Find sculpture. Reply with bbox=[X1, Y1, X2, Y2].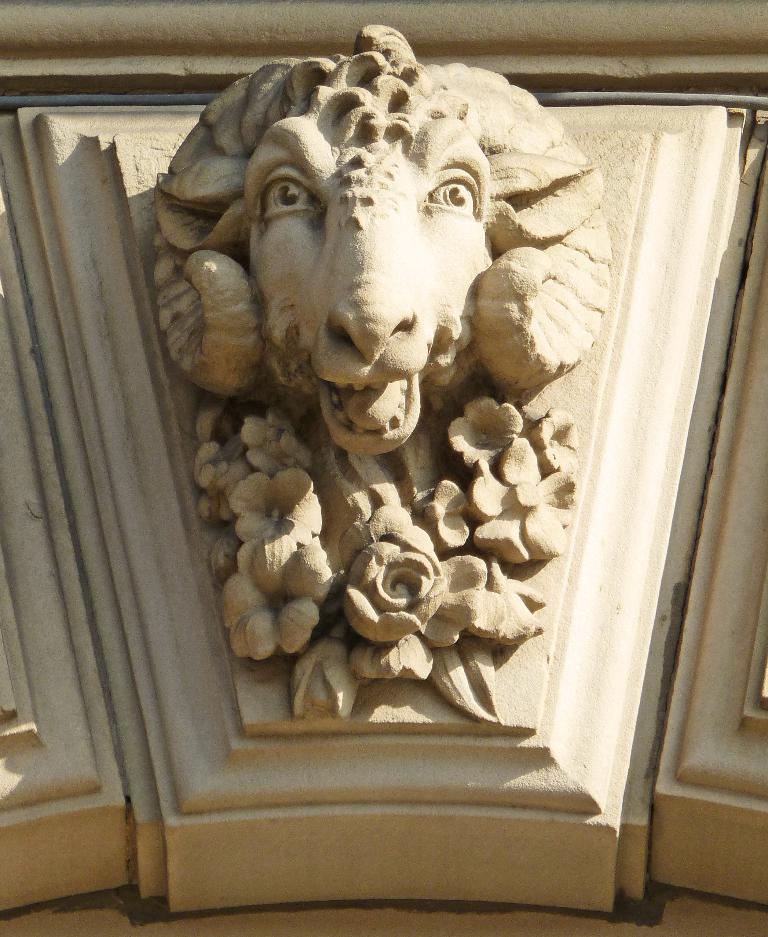
bbox=[110, 73, 661, 847].
